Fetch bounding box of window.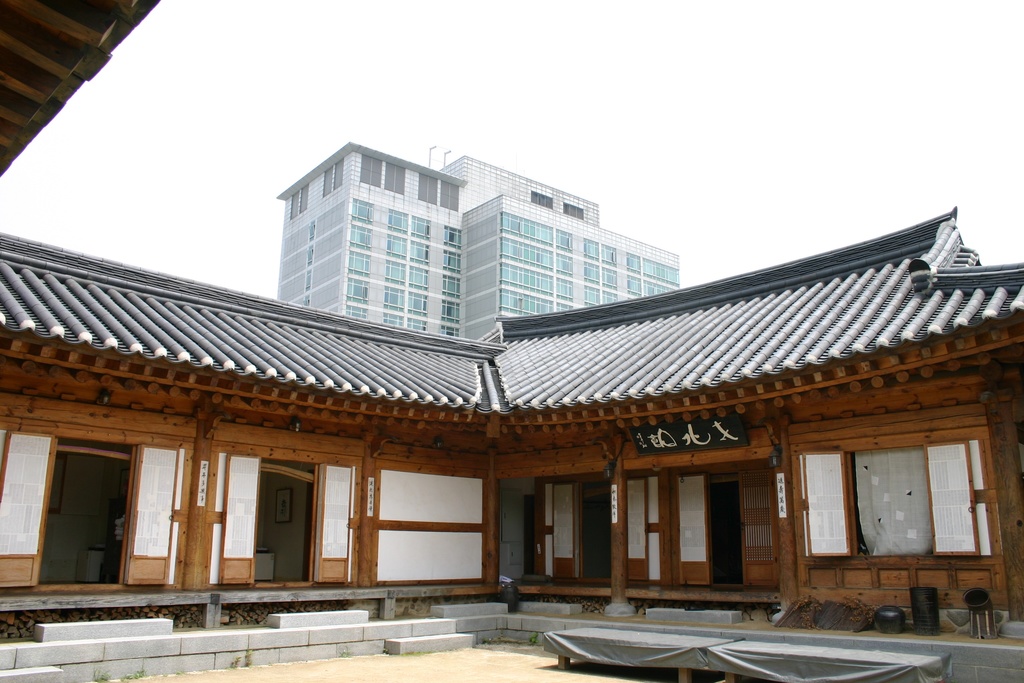
Bbox: 349/222/372/251.
